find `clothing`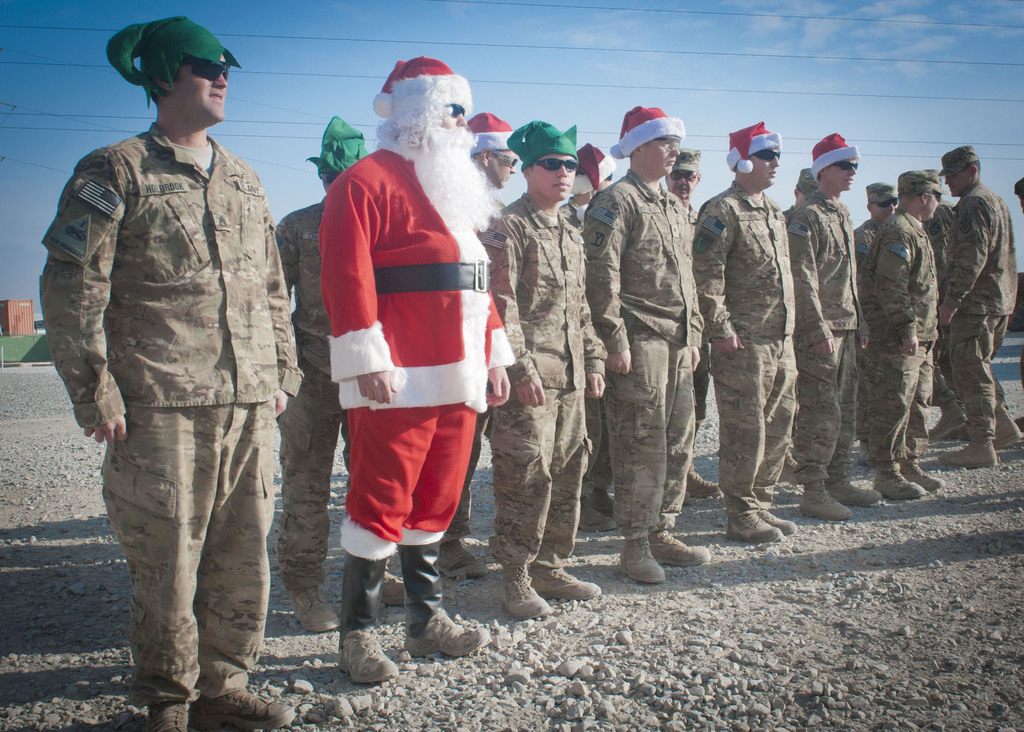
(437, 403, 490, 556)
